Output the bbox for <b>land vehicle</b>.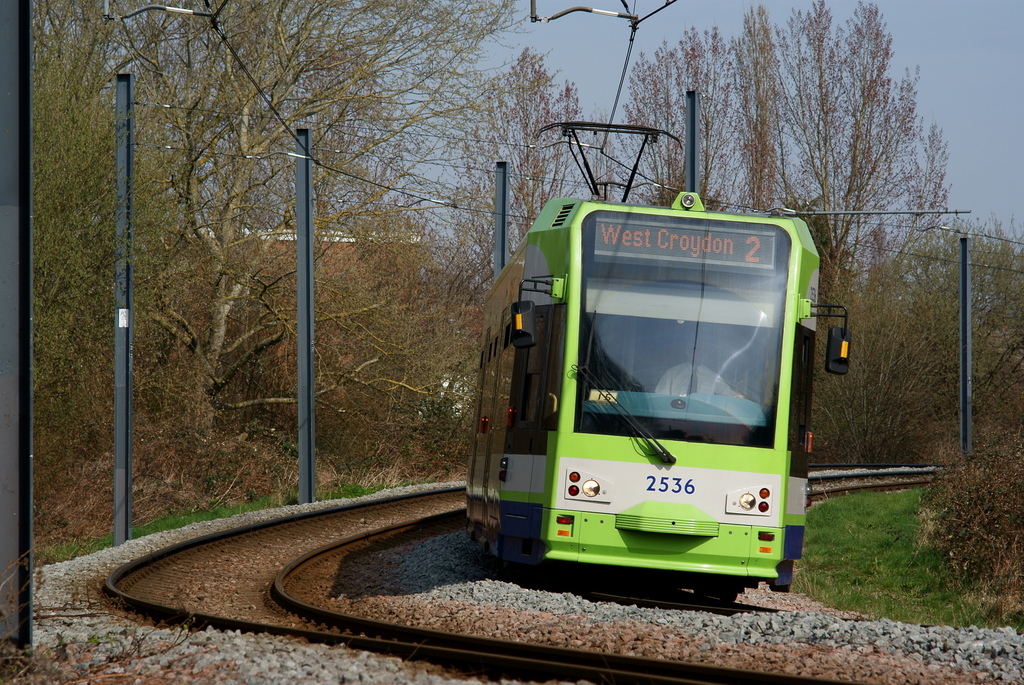
<box>456,177,844,598</box>.
